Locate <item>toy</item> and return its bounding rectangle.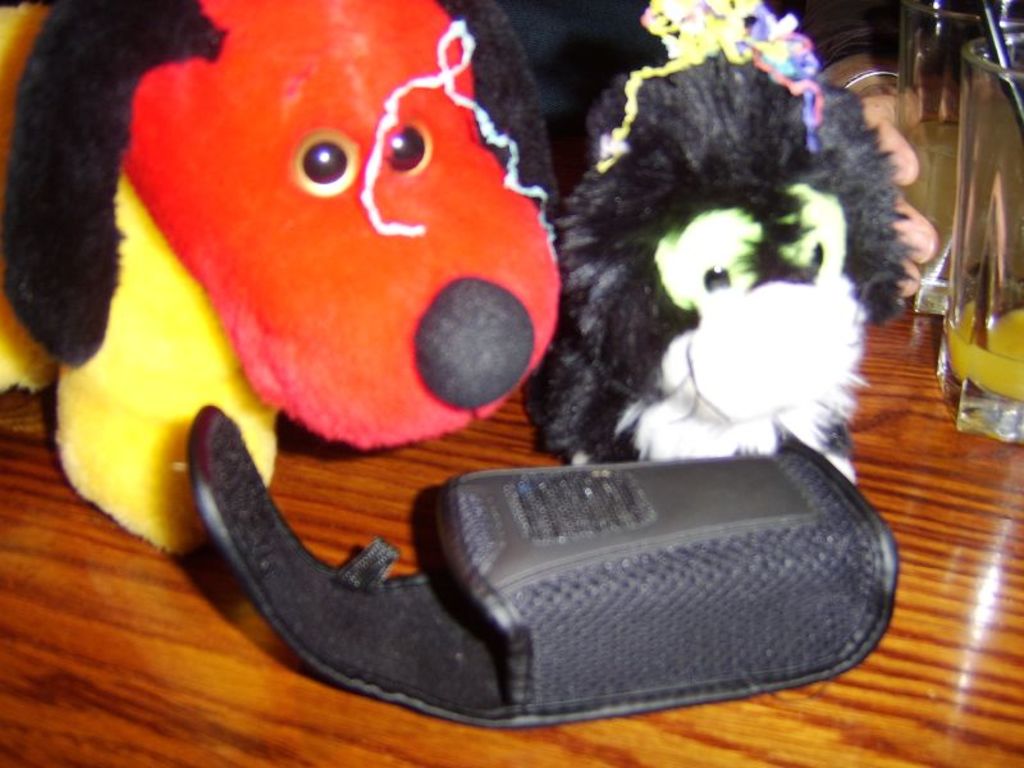
[x1=970, y1=0, x2=1023, y2=78].
